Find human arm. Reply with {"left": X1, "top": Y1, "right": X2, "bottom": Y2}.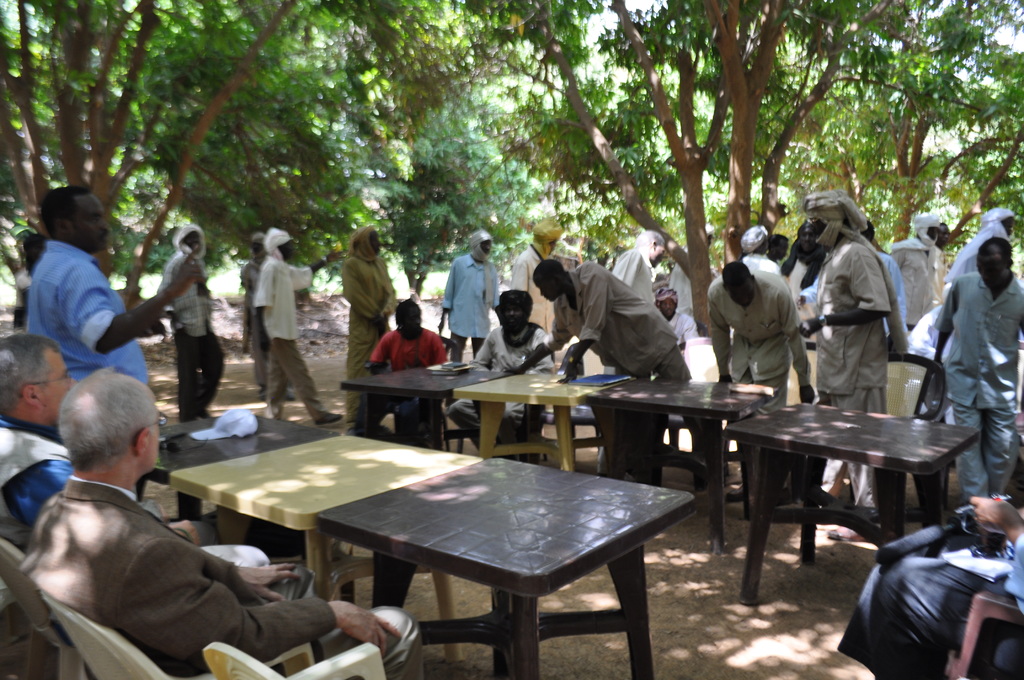
{"left": 779, "top": 281, "right": 815, "bottom": 405}.
